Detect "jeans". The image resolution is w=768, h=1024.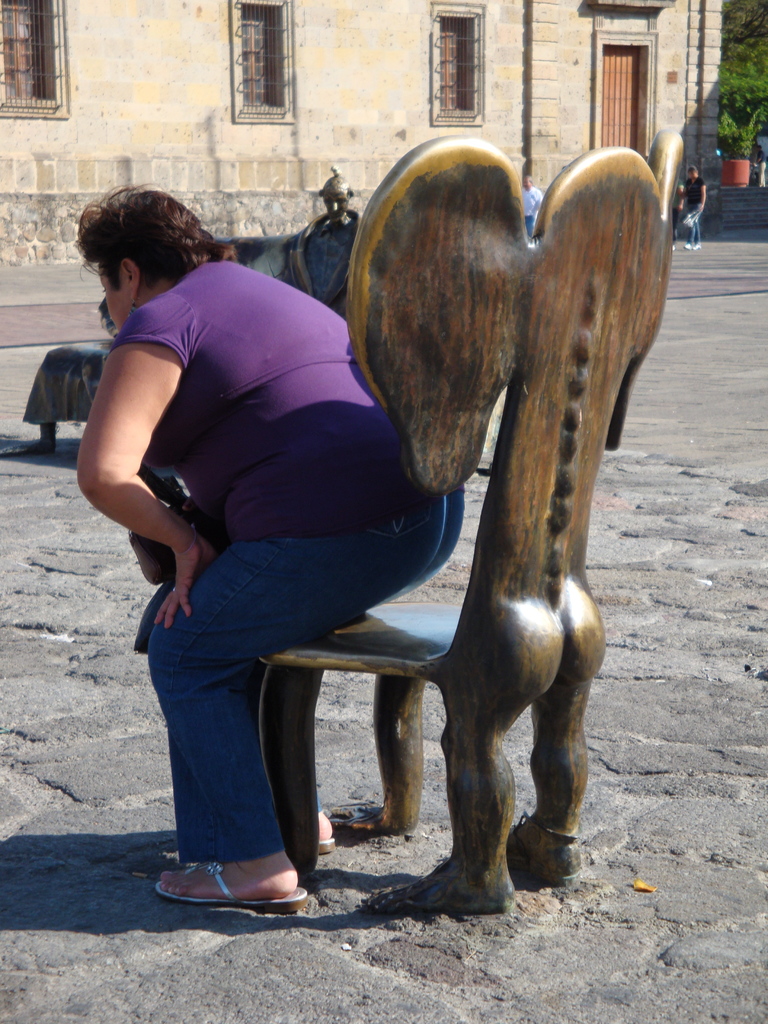
[123, 481, 435, 892].
